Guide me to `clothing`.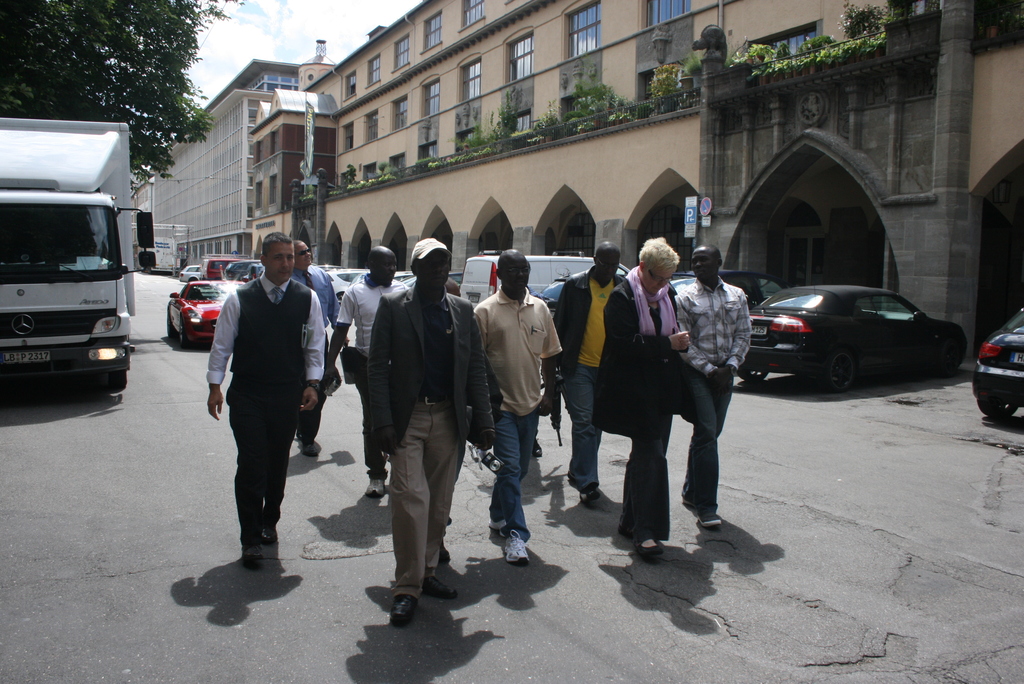
Guidance: (598,263,688,548).
